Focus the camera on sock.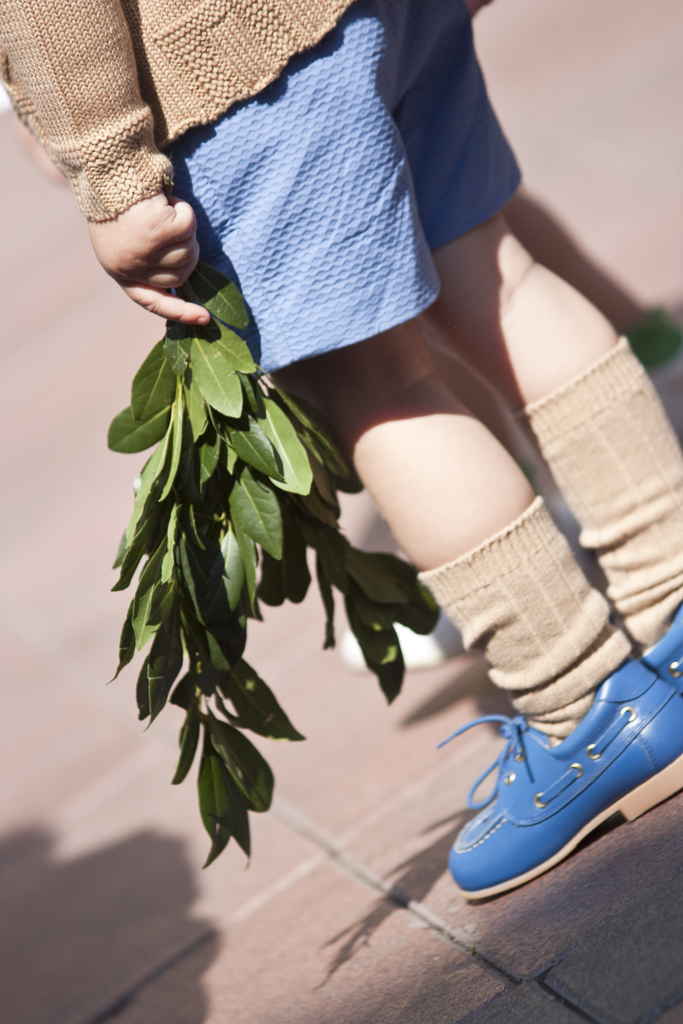
Focus region: bbox=[507, 337, 682, 648].
